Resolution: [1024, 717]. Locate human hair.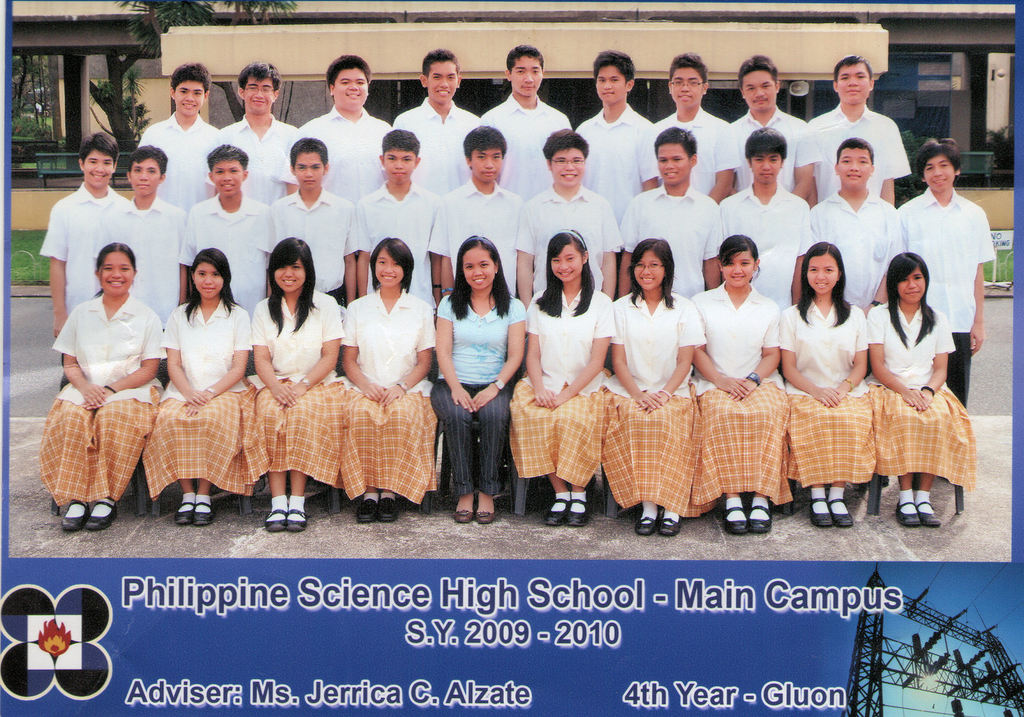
box(627, 236, 676, 308).
